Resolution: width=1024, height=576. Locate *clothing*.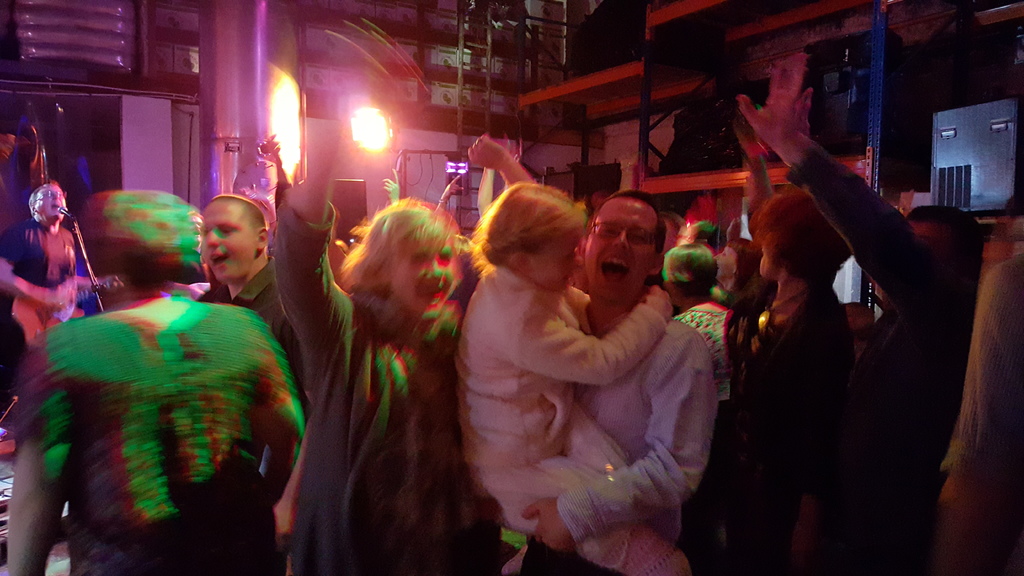
[left=492, top=294, right=717, bottom=573].
